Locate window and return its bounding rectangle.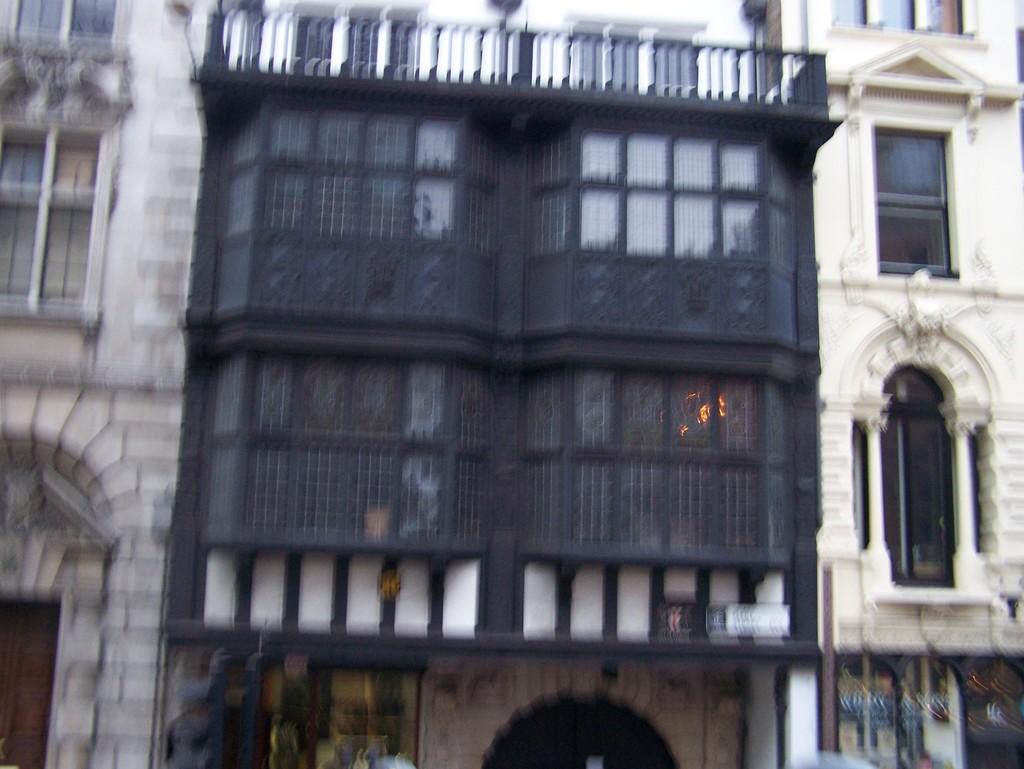
(830,0,969,33).
